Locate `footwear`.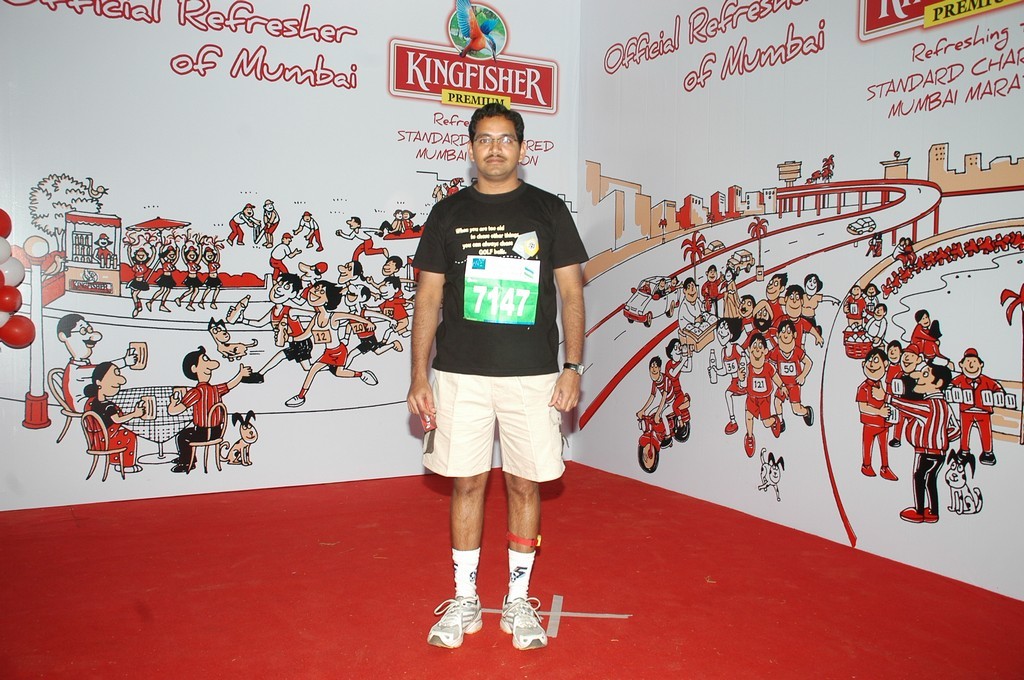
Bounding box: detection(389, 336, 402, 351).
